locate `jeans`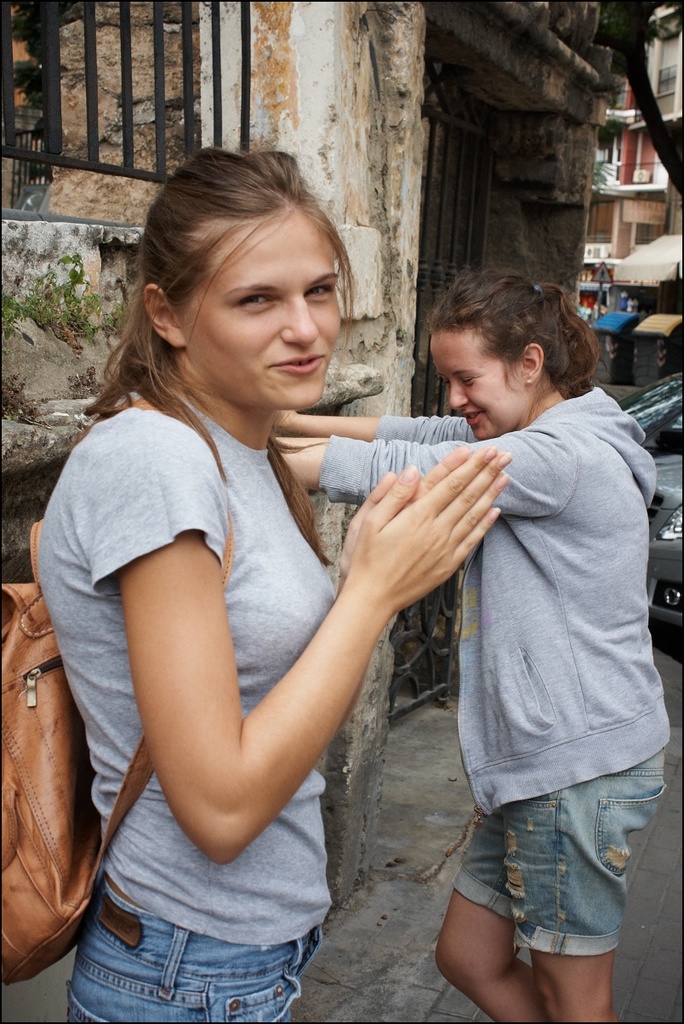
<bbox>458, 749, 670, 959</bbox>
